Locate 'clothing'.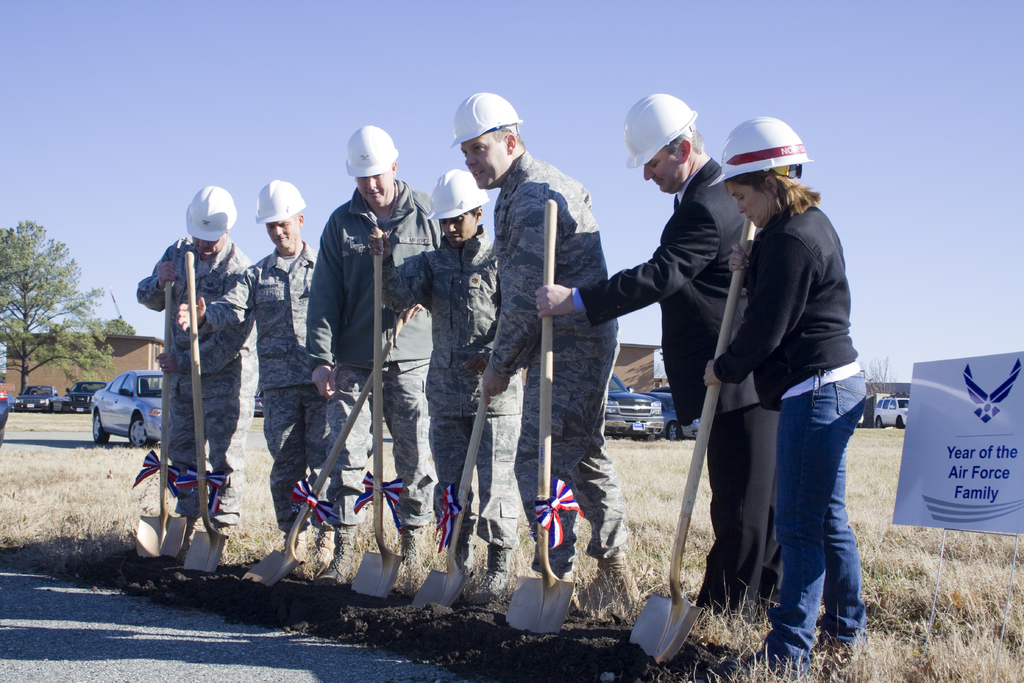
Bounding box: [left=376, top=222, right=508, bottom=565].
